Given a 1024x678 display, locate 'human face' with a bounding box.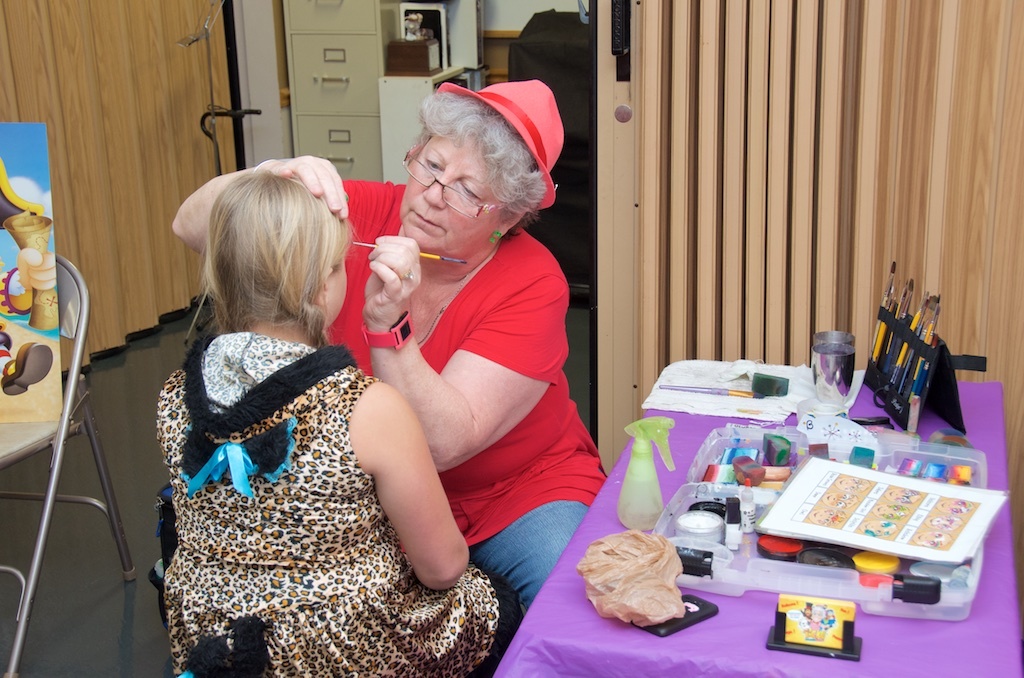
Located: left=400, top=129, right=511, bottom=250.
